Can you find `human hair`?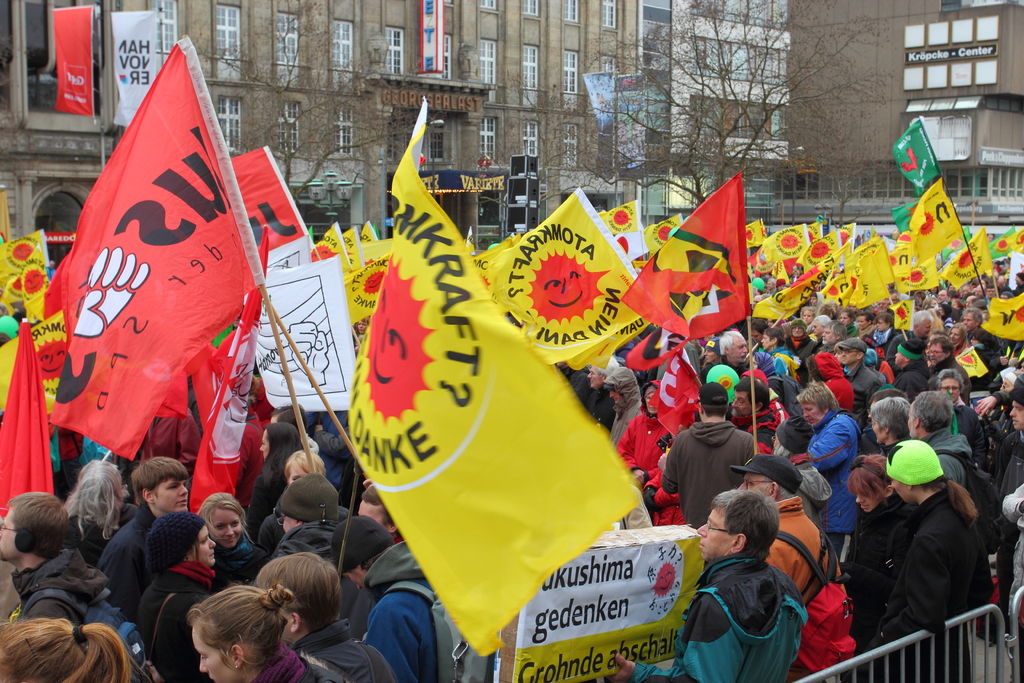
Yes, bounding box: [173,585,288,679].
